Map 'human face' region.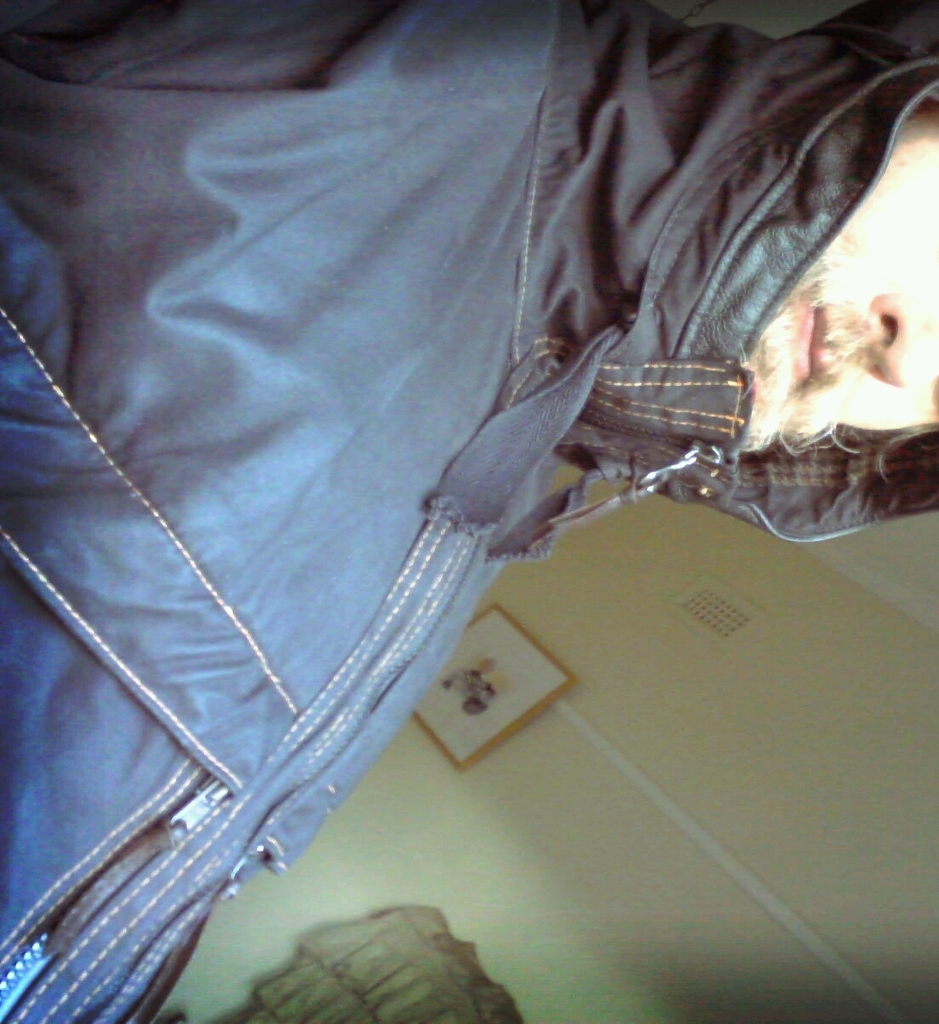
Mapped to detection(738, 96, 938, 454).
